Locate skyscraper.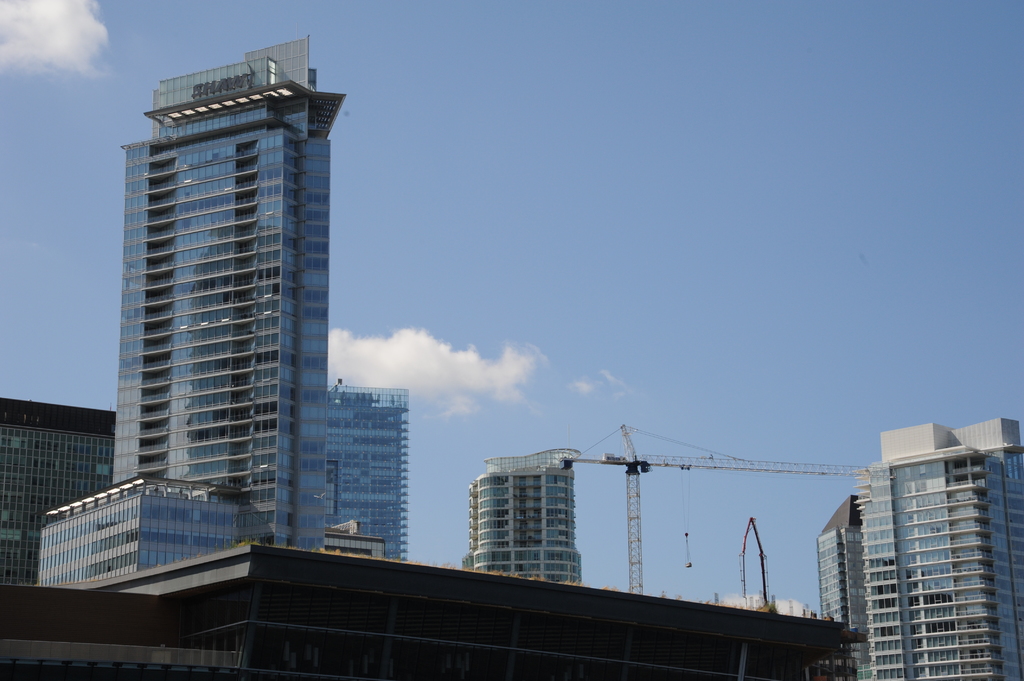
Bounding box: box(73, 36, 474, 606).
